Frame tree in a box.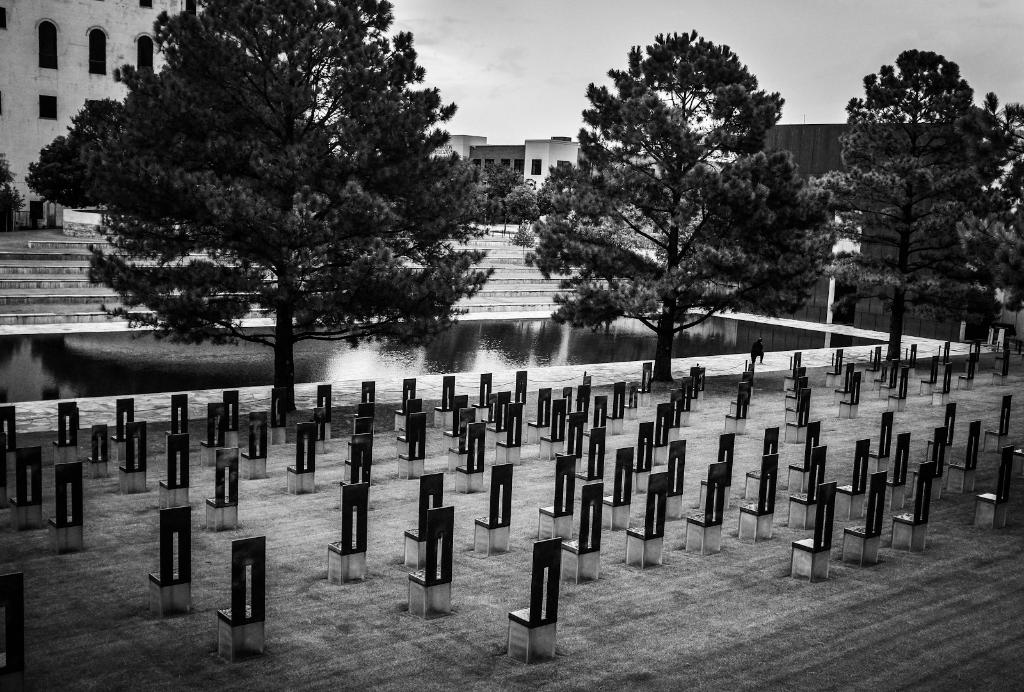
x1=0, y1=145, x2=43, y2=234.
